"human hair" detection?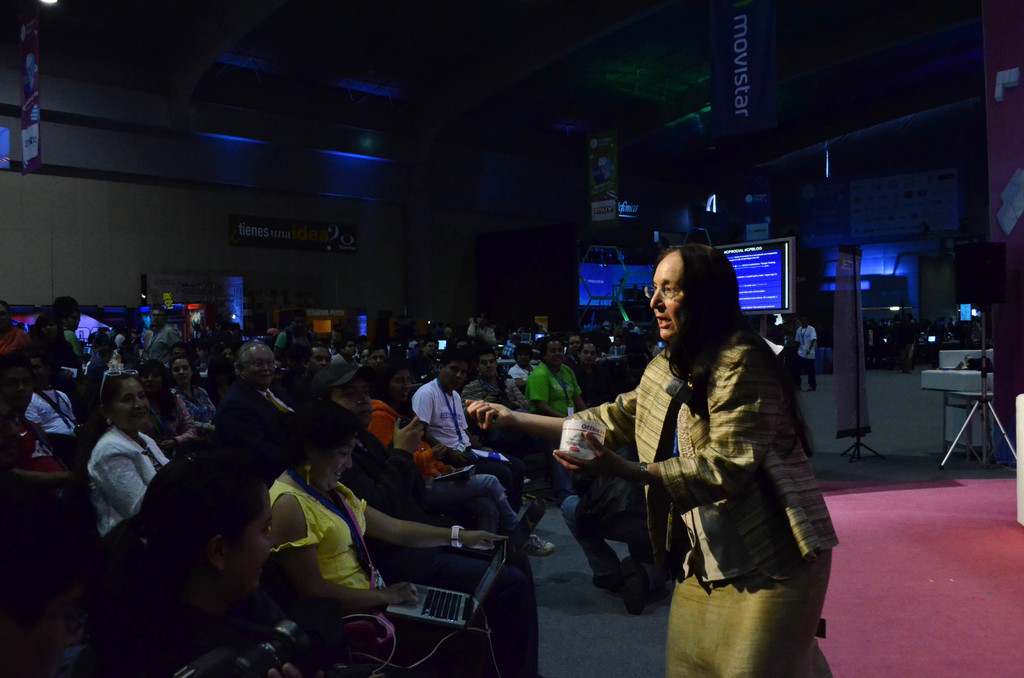
rect(370, 359, 410, 414)
